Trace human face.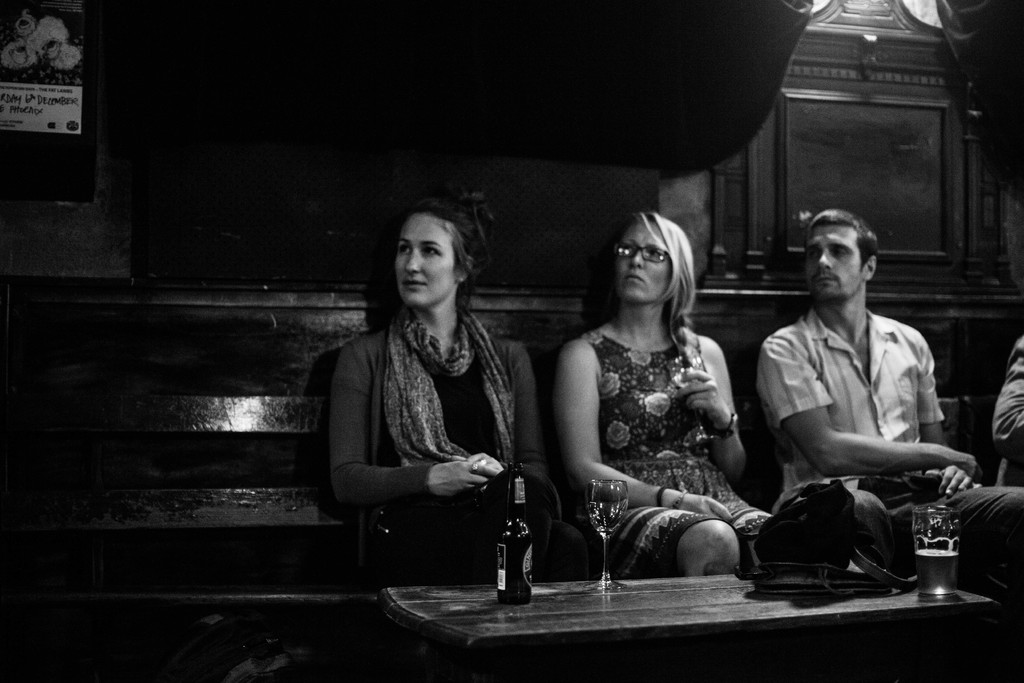
Traced to (801, 222, 860, 304).
